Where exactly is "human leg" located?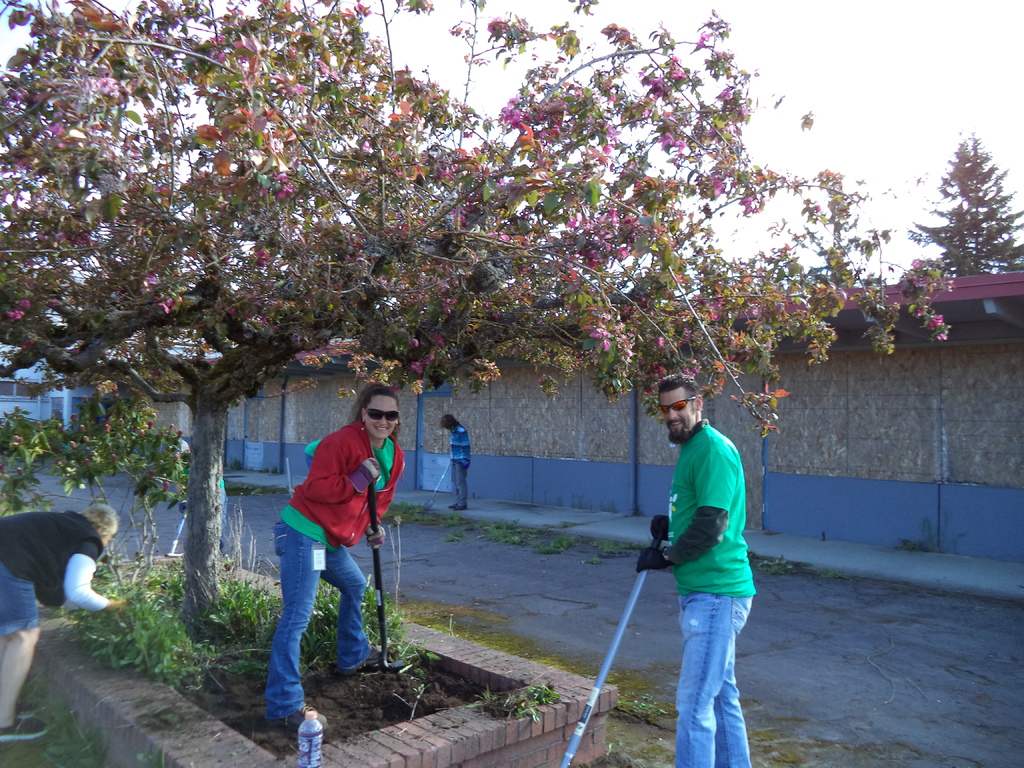
Its bounding box is pyautogui.locateOnScreen(270, 515, 328, 736).
